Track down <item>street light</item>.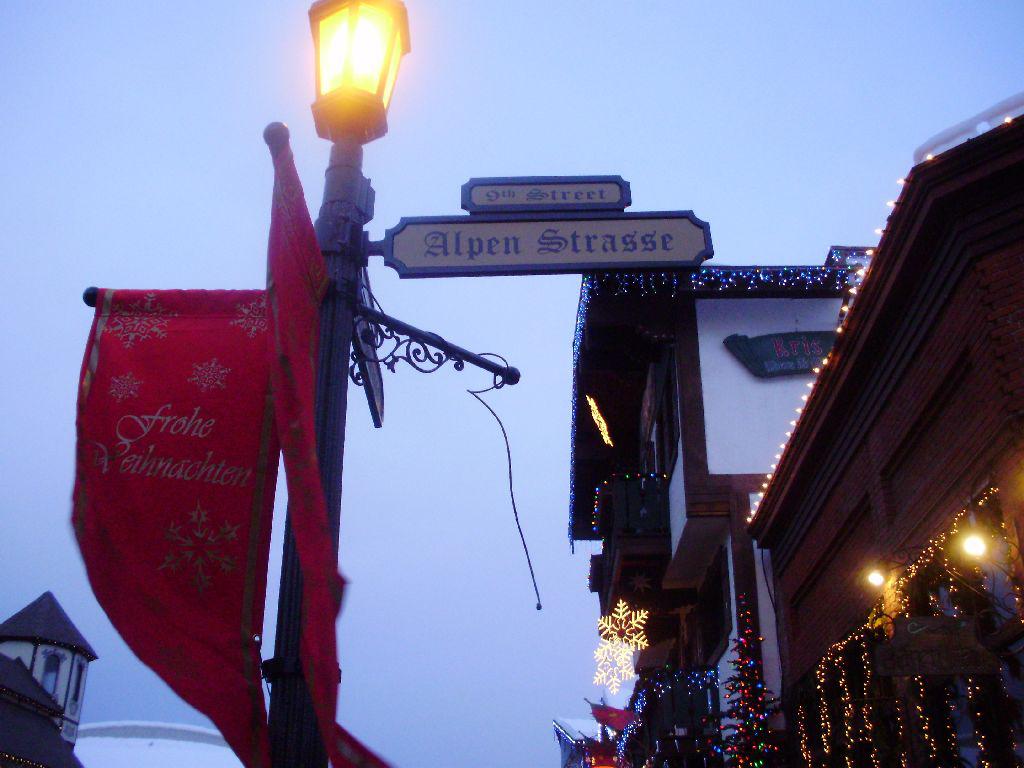
Tracked to [283,0,421,229].
